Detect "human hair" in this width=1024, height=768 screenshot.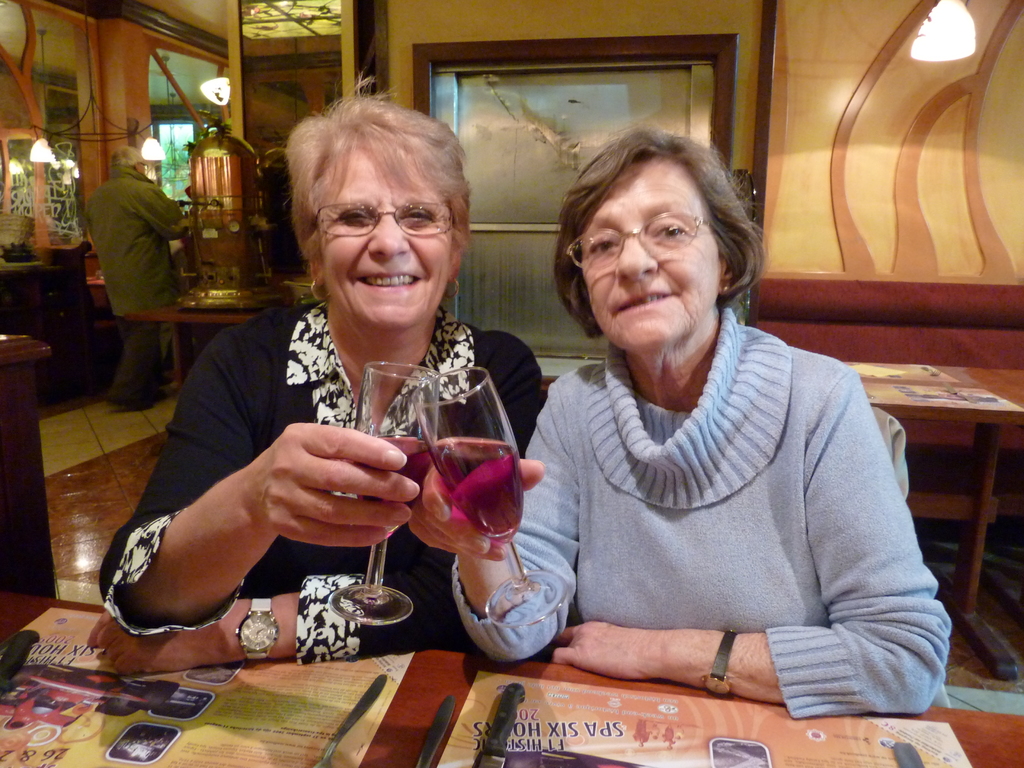
Detection: region(111, 147, 147, 168).
